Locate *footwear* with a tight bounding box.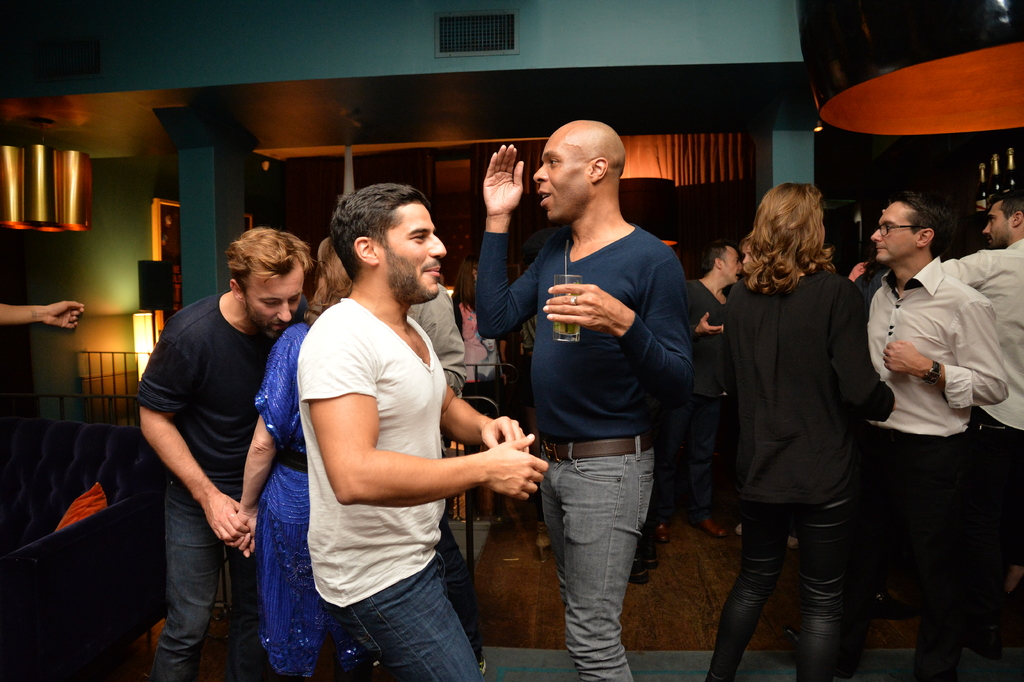
select_region(650, 526, 668, 543).
